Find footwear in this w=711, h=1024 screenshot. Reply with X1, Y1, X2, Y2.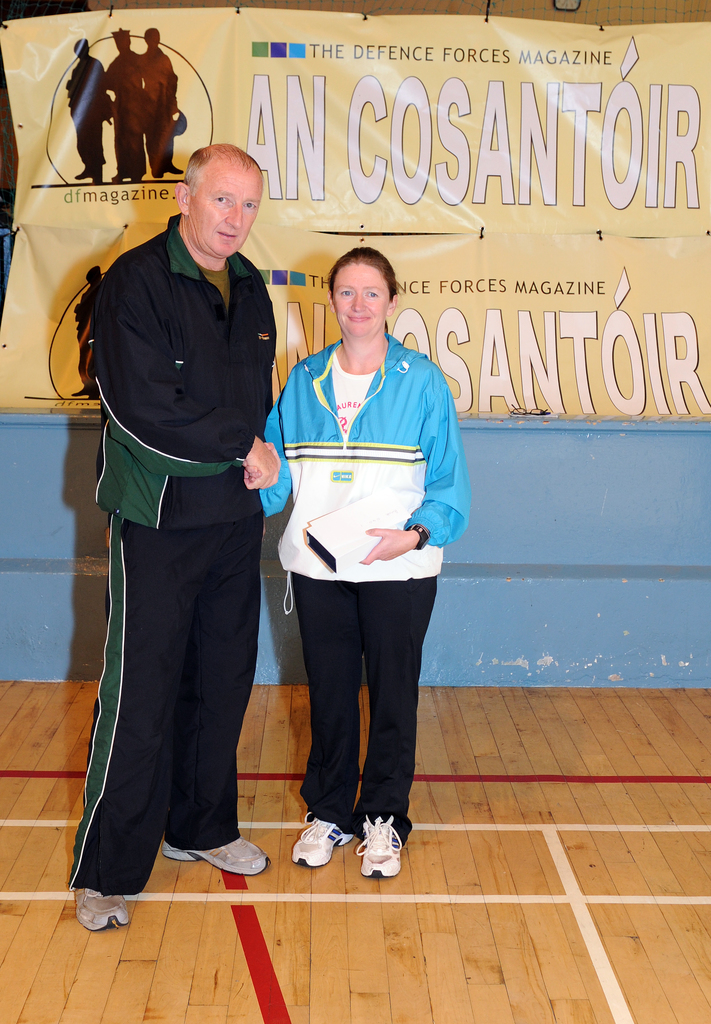
157, 839, 271, 868.
